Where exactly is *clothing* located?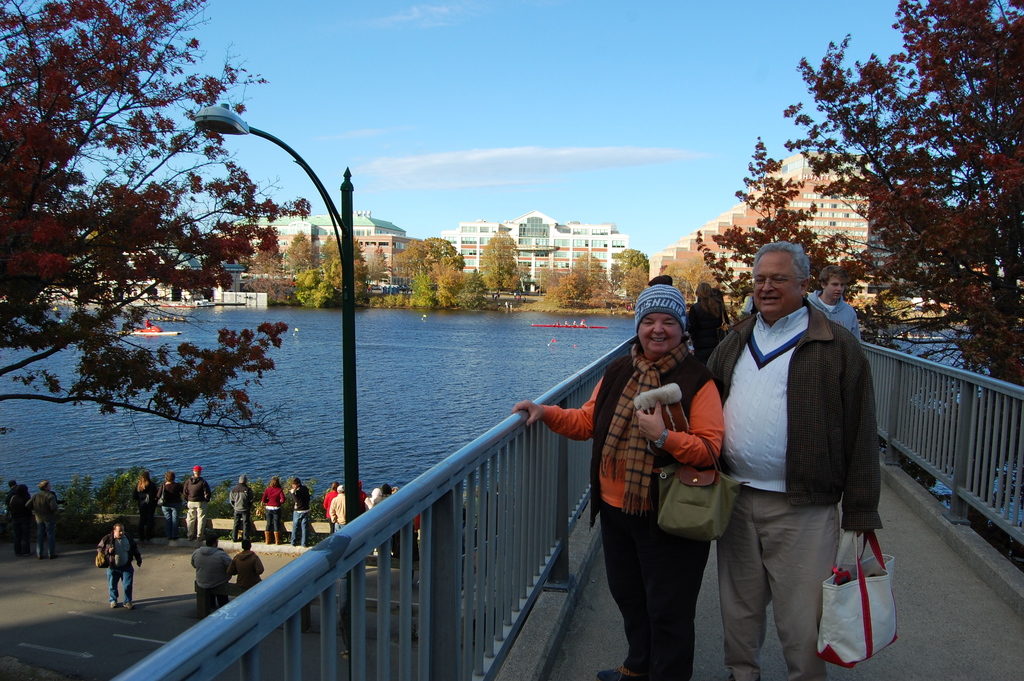
Its bounding box is left=684, top=304, right=722, bottom=367.
